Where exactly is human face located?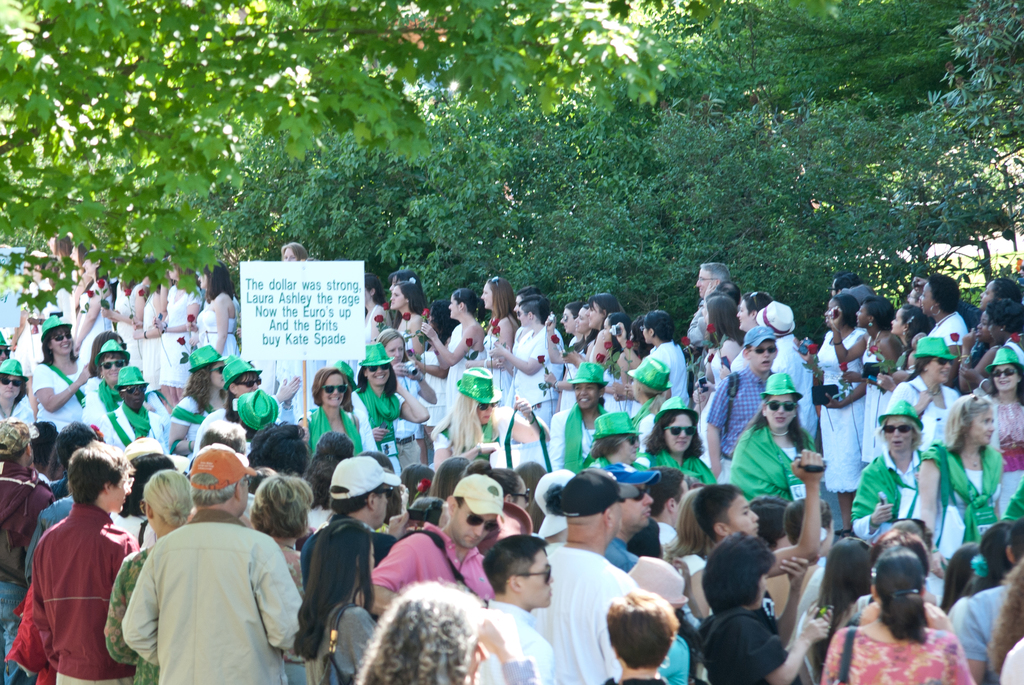
Its bounding box is crop(666, 410, 699, 451).
